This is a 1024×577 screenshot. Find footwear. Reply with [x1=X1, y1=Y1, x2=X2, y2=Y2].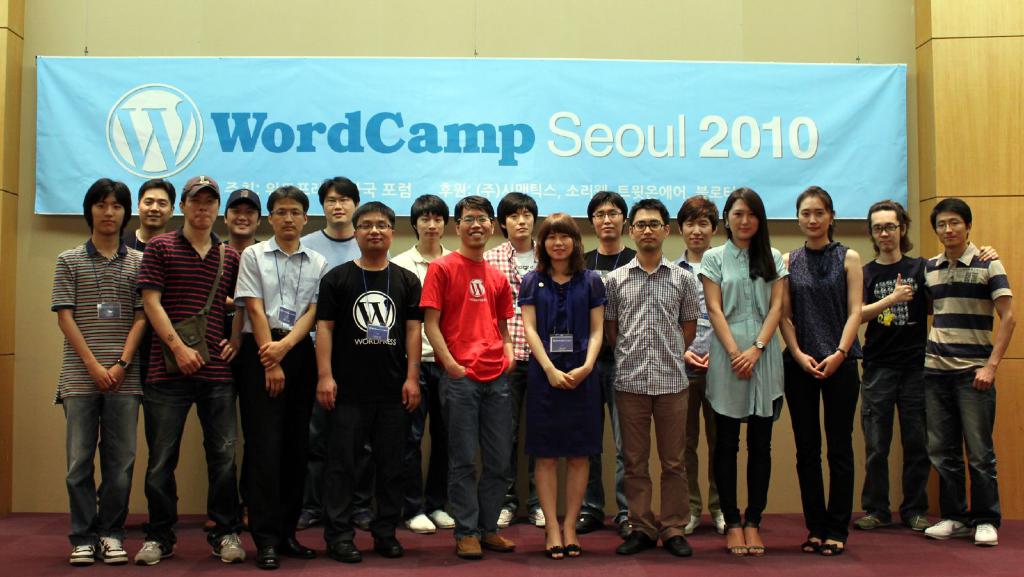
[x1=682, y1=510, x2=703, y2=530].
